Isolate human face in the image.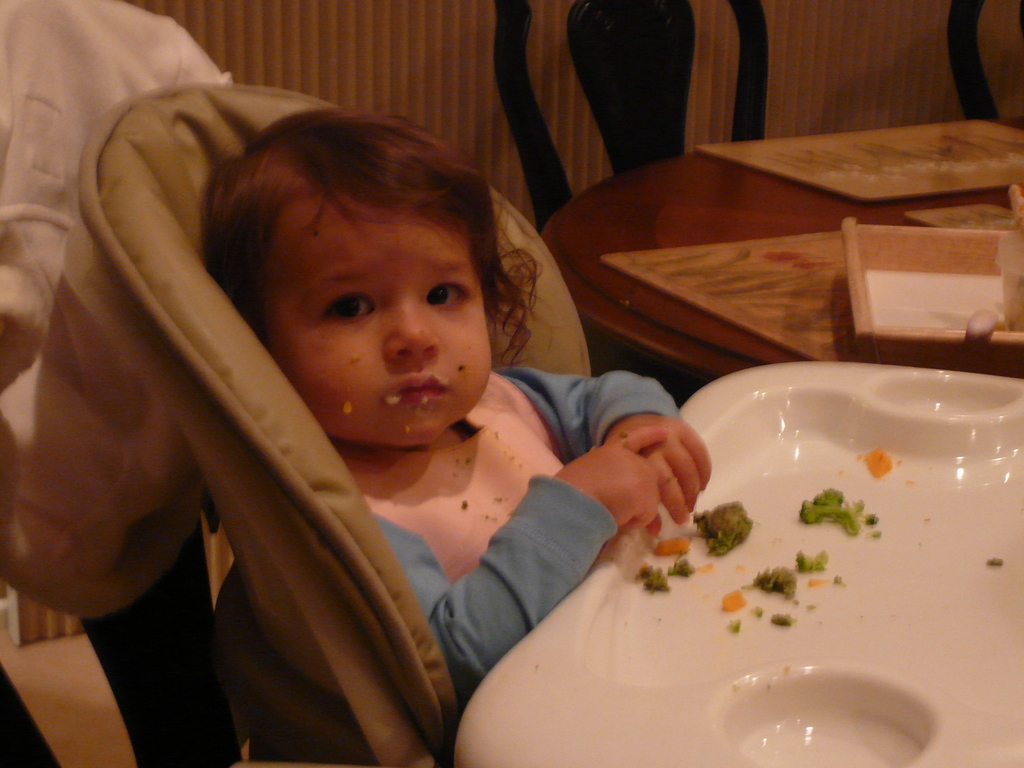
Isolated region: l=270, t=193, r=495, b=441.
